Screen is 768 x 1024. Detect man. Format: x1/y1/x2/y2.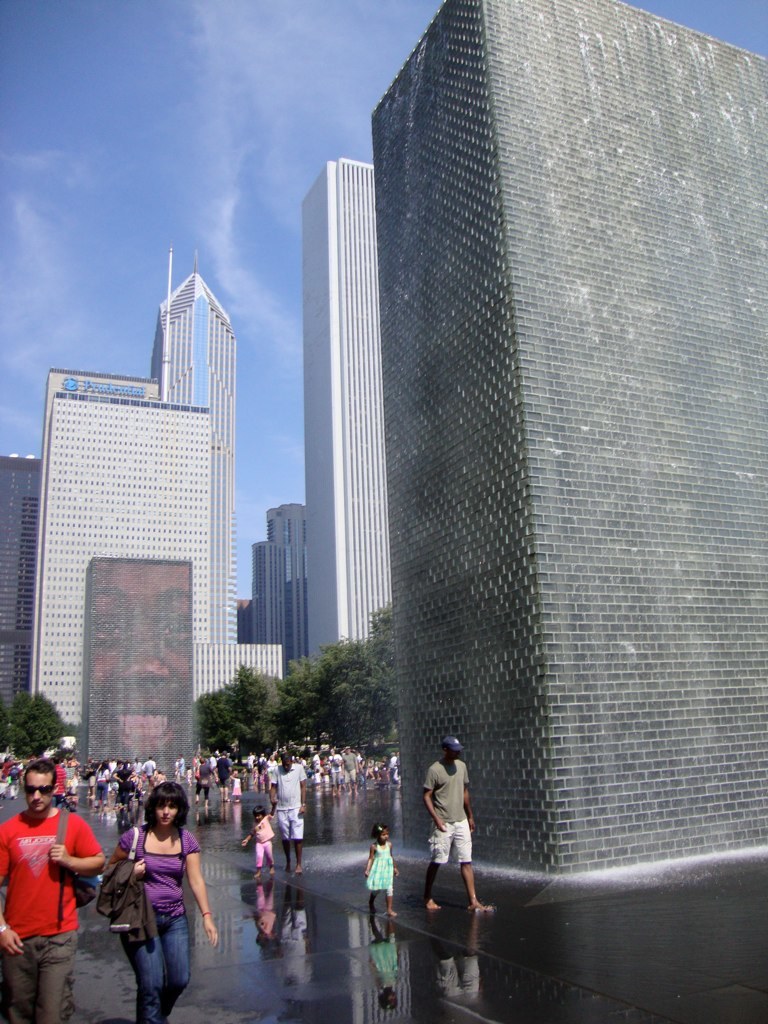
417/732/495/916.
